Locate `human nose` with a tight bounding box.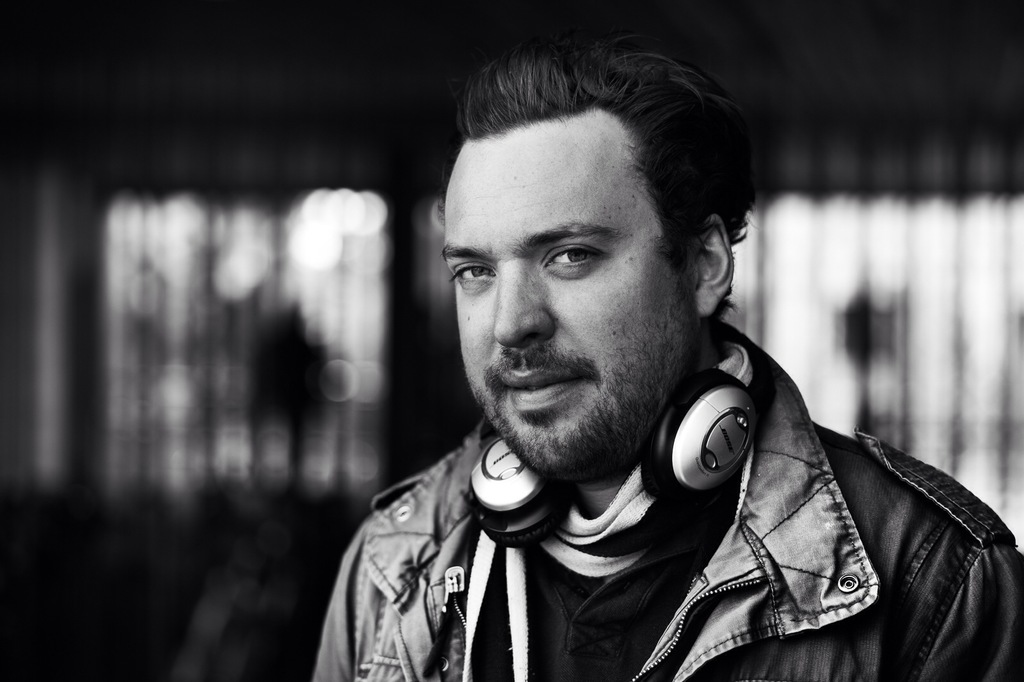
bbox(490, 262, 557, 350).
